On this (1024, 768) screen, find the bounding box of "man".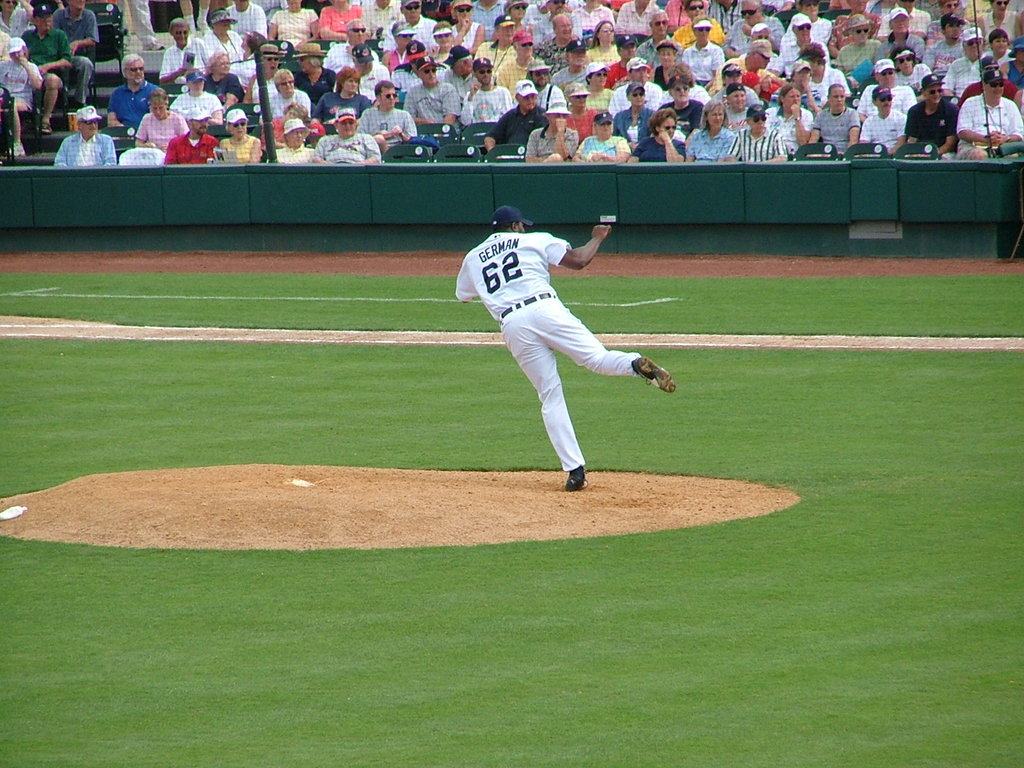
Bounding box: pyautogui.locateOnScreen(578, 1, 609, 33).
